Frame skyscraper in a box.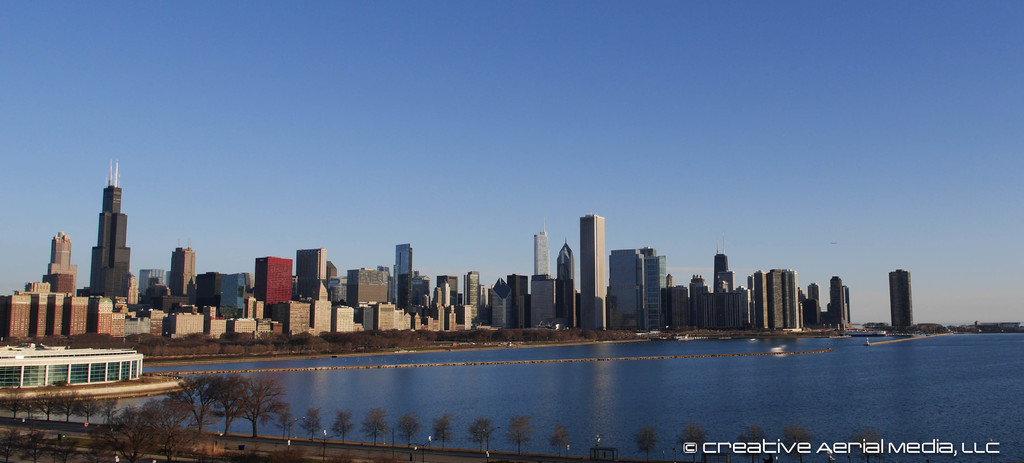
left=611, top=234, right=678, bottom=329.
